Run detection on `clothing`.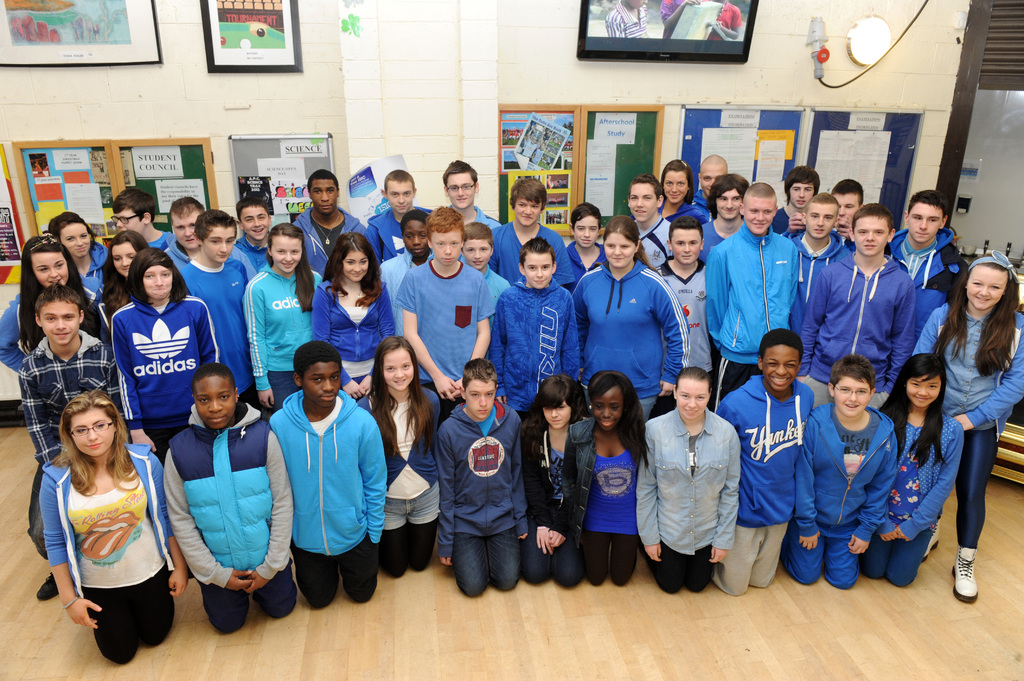
Result: (x1=368, y1=207, x2=407, y2=269).
